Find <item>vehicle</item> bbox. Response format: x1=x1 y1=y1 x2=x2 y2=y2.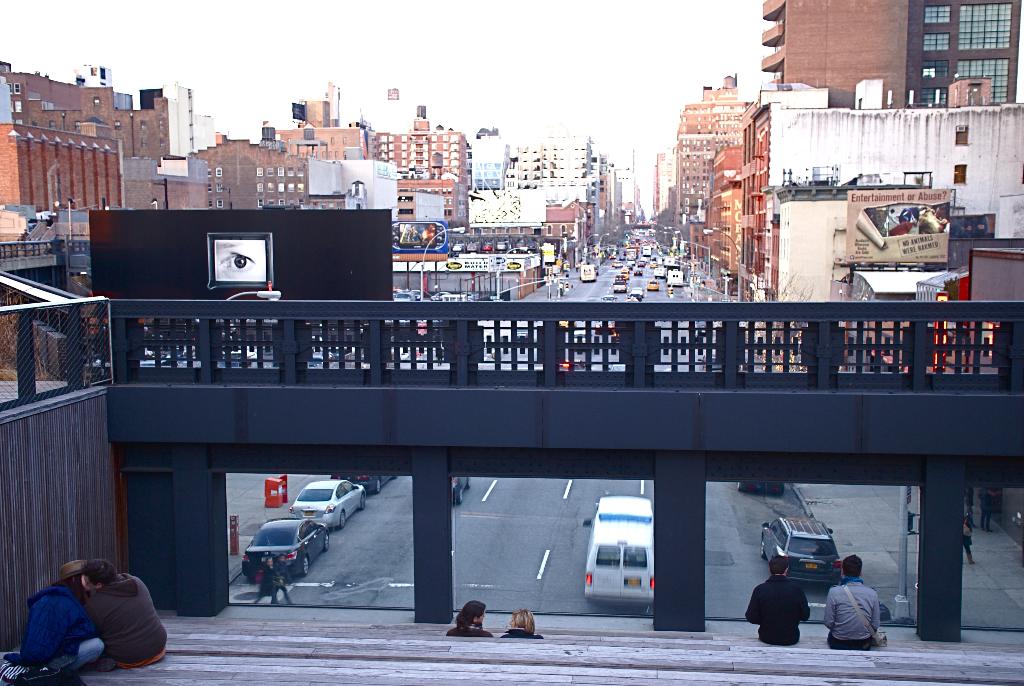
x1=289 y1=482 x2=366 y2=532.
